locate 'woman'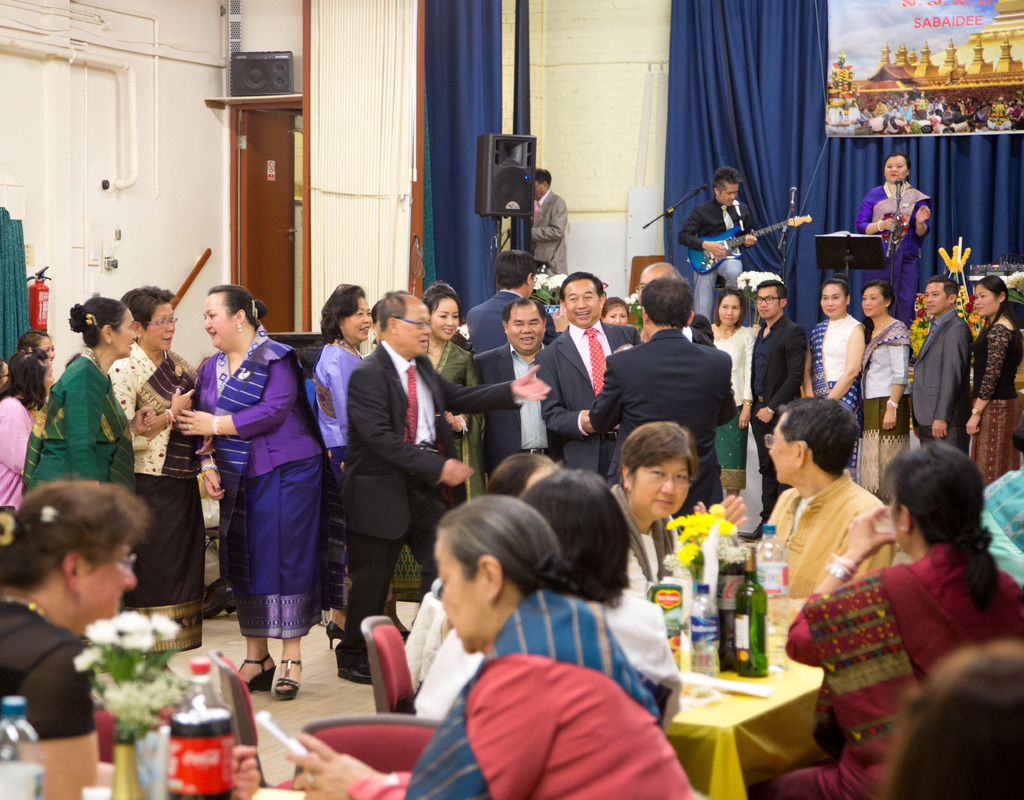
<region>850, 151, 936, 334</region>
